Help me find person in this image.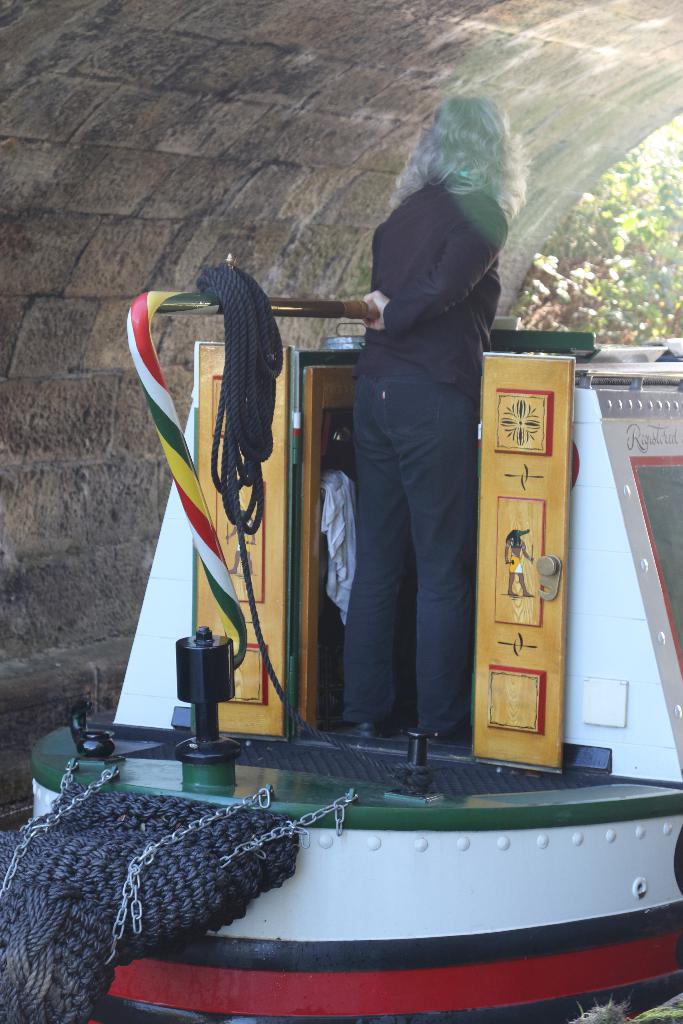
Found it: <region>317, 111, 506, 760</region>.
